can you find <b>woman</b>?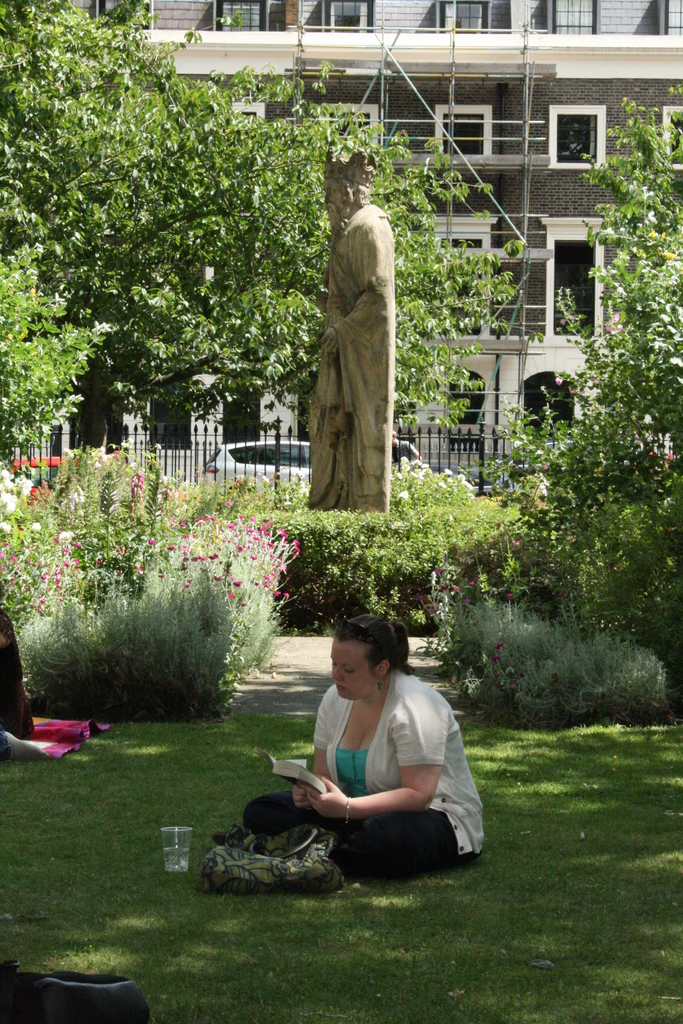
Yes, bounding box: crop(242, 603, 485, 883).
